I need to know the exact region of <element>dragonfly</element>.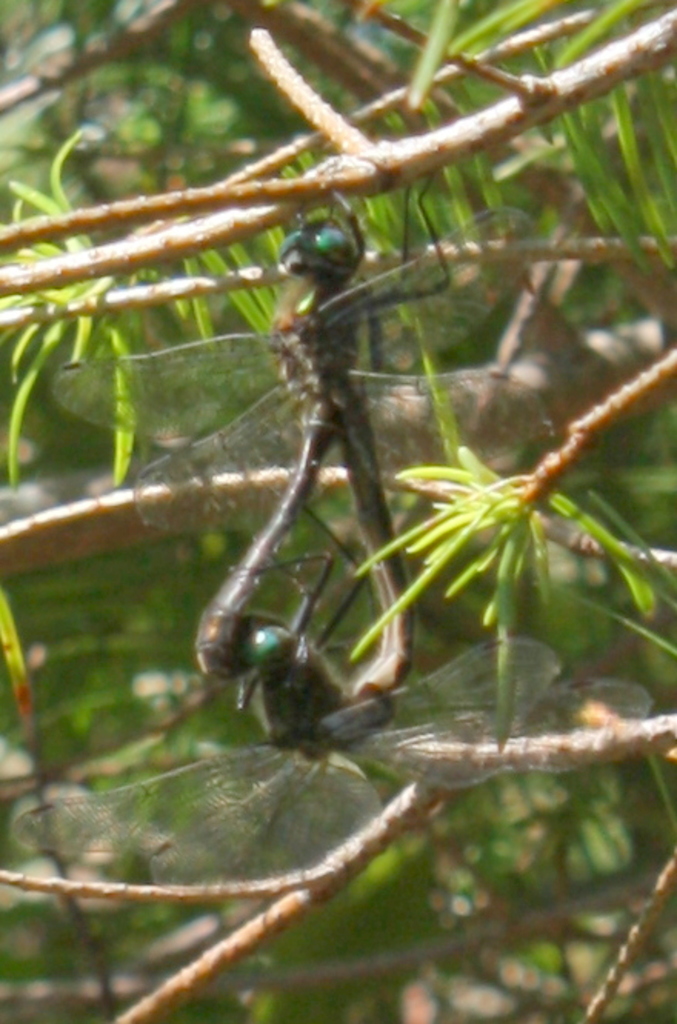
Region: [left=18, top=378, right=655, bottom=903].
